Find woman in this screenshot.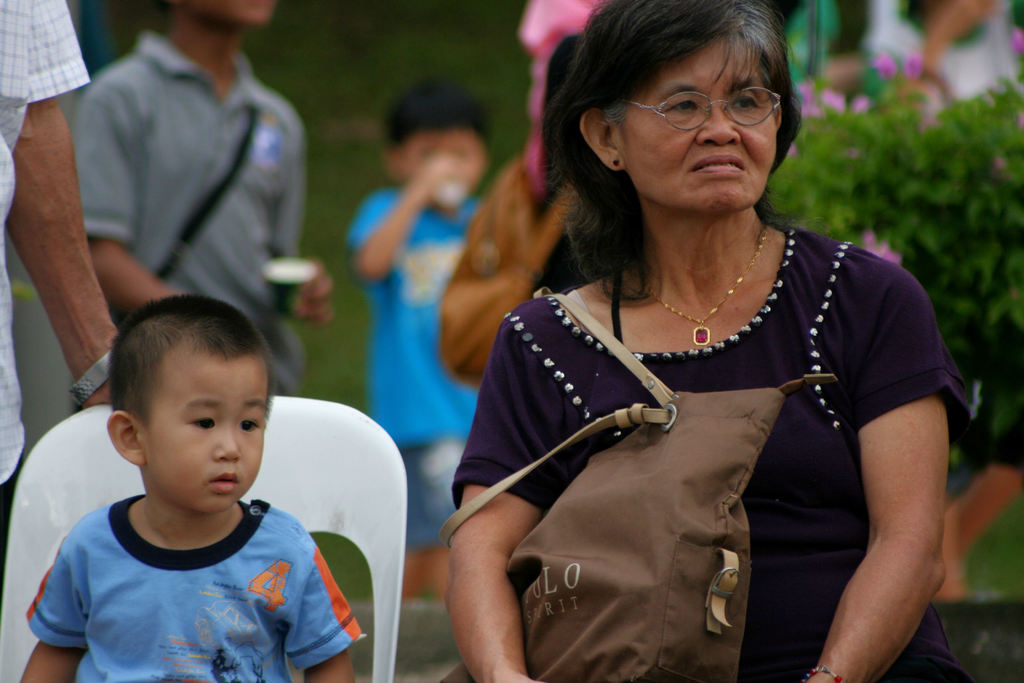
The bounding box for woman is <box>432,0,968,682</box>.
